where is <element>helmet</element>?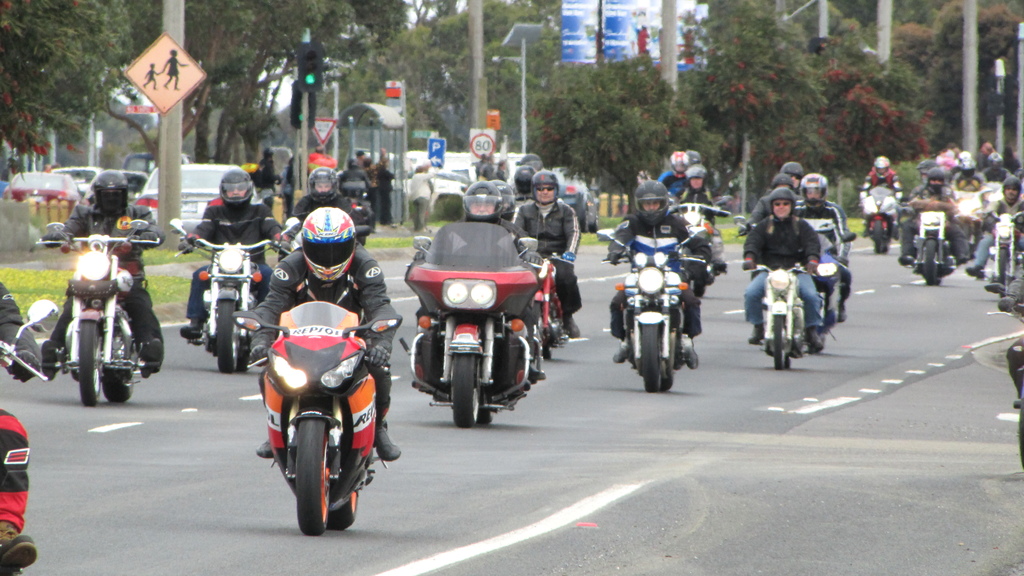
bbox=[925, 164, 948, 192].
